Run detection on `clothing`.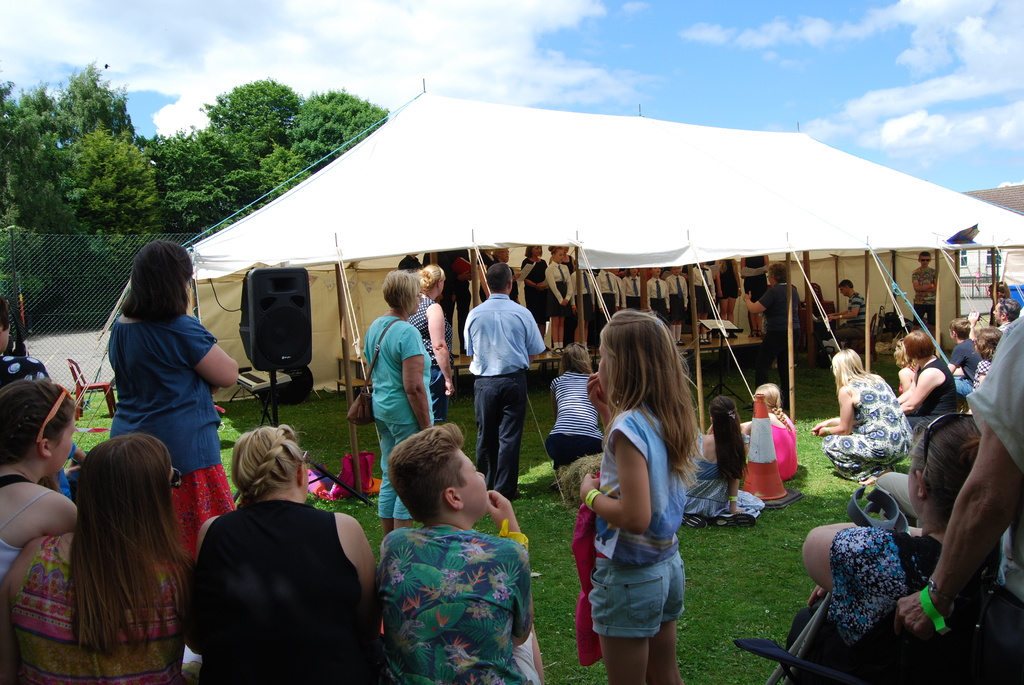
Result: Rect(906, 370, 958, 415).
